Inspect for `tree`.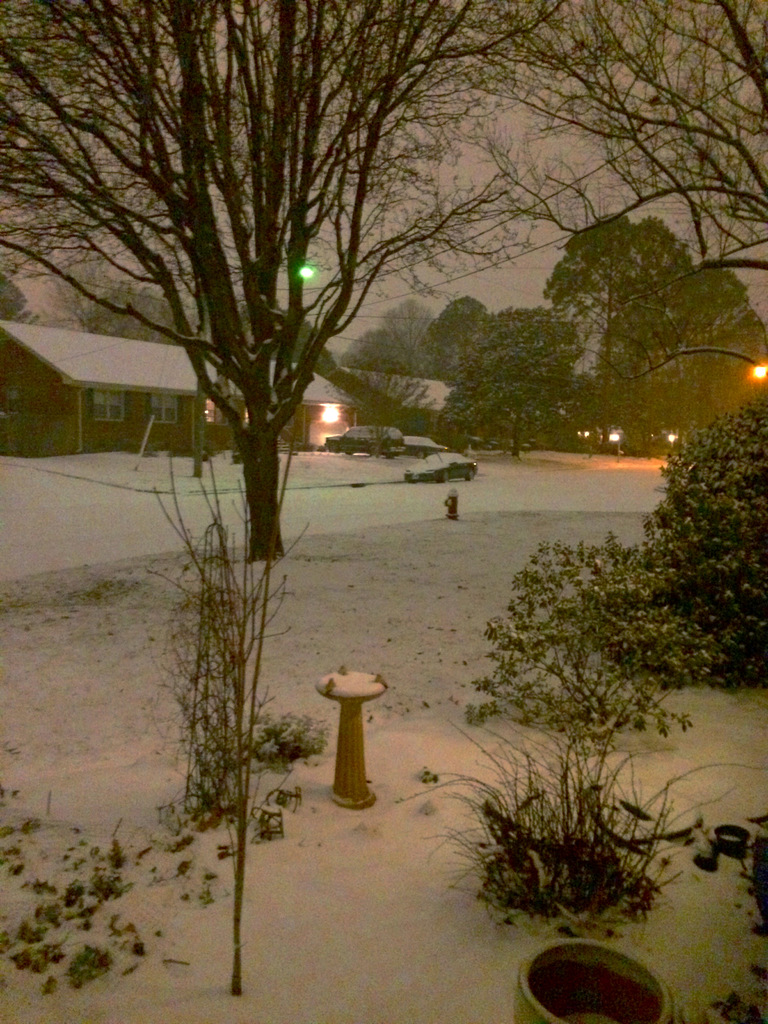
Inspection: {"left": 641, "top": 308, "right": 767, "bottom": 435}.
